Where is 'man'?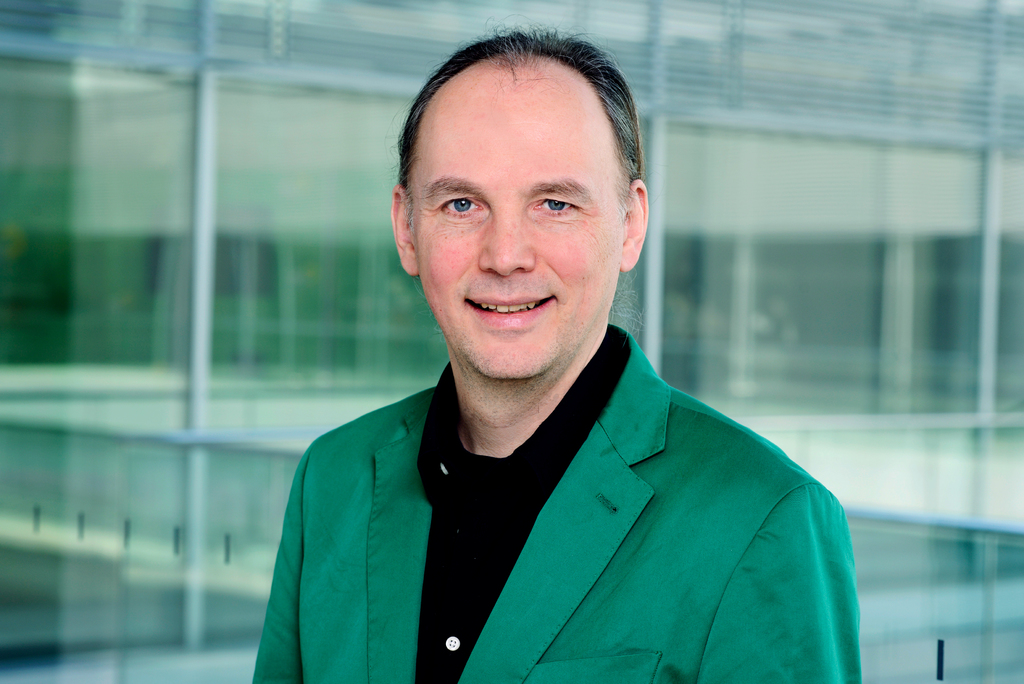
x1=220 y1=56 x2=861 y2=660.
